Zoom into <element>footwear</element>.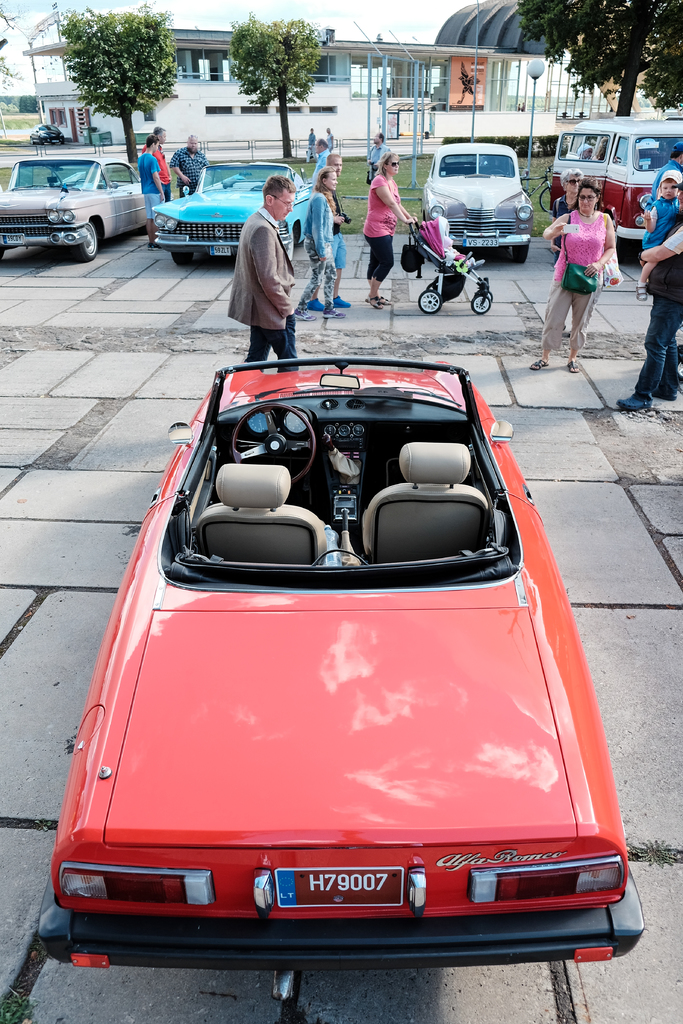
Zoom target: locate(527, 357, 547, 372).
